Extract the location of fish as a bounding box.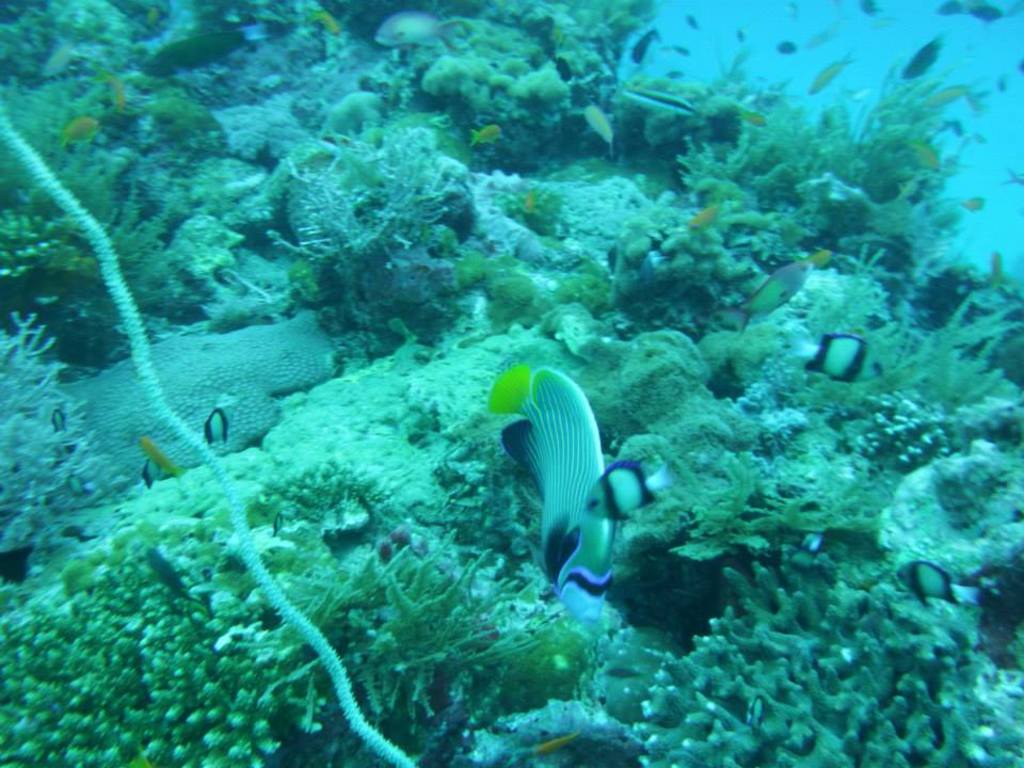
box=[896, 43, 943, 81].
